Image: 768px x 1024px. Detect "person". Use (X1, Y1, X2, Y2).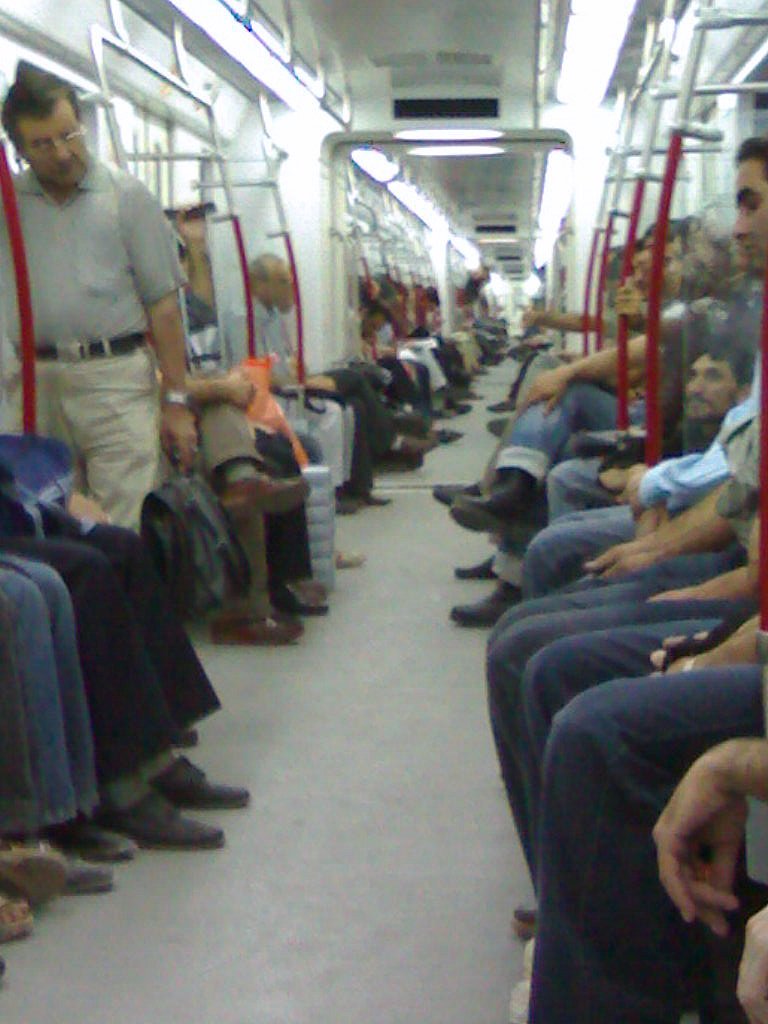
(218, 251, 355, 586).
